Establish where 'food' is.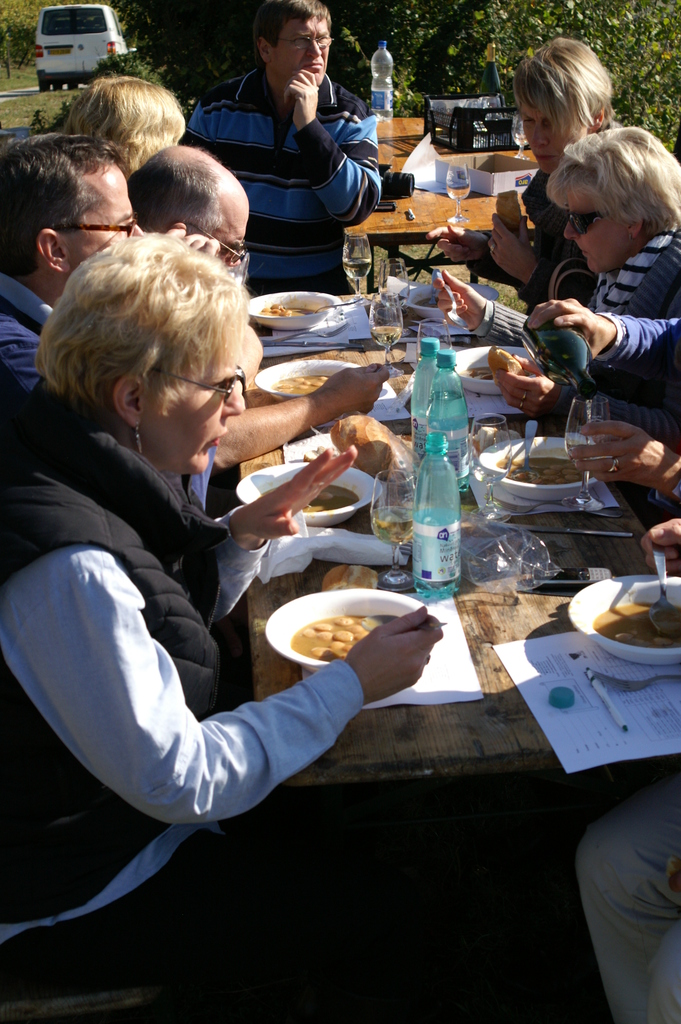
Established at [left=457, top=364, right=493, bottom=381].
